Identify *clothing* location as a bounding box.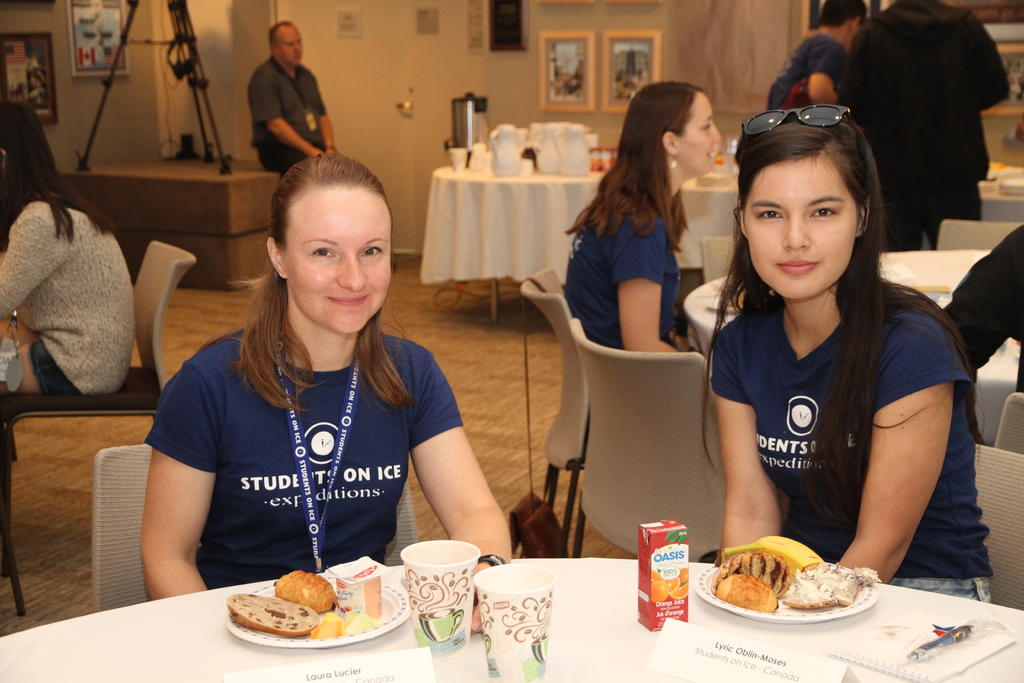
select_region(848, 5, 1011, 259).
